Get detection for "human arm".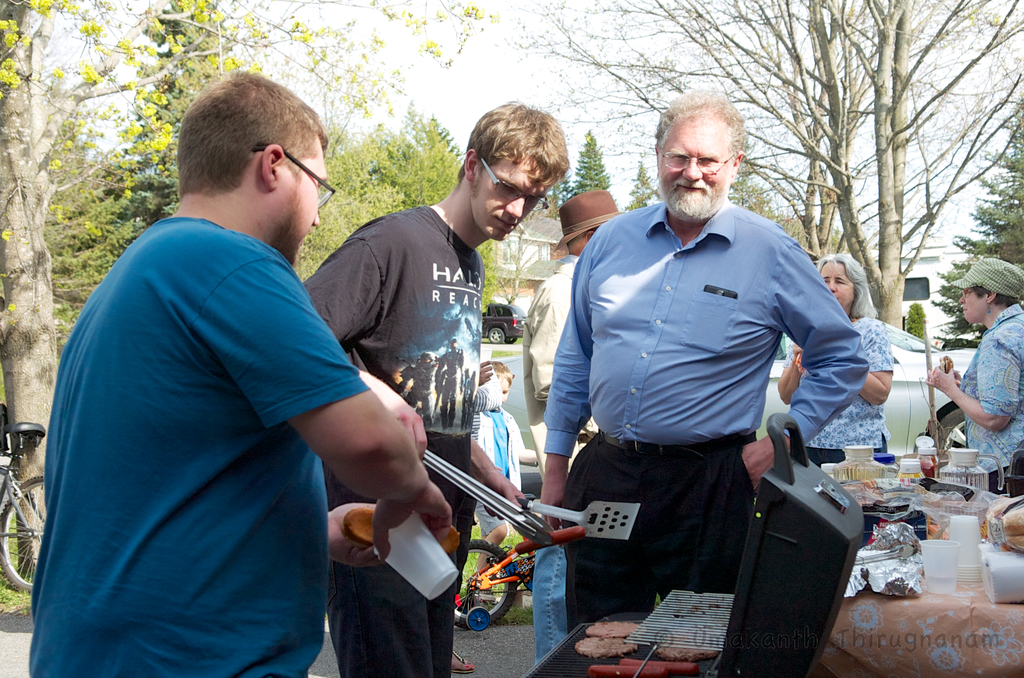
Detection: 515/418/536/472.
